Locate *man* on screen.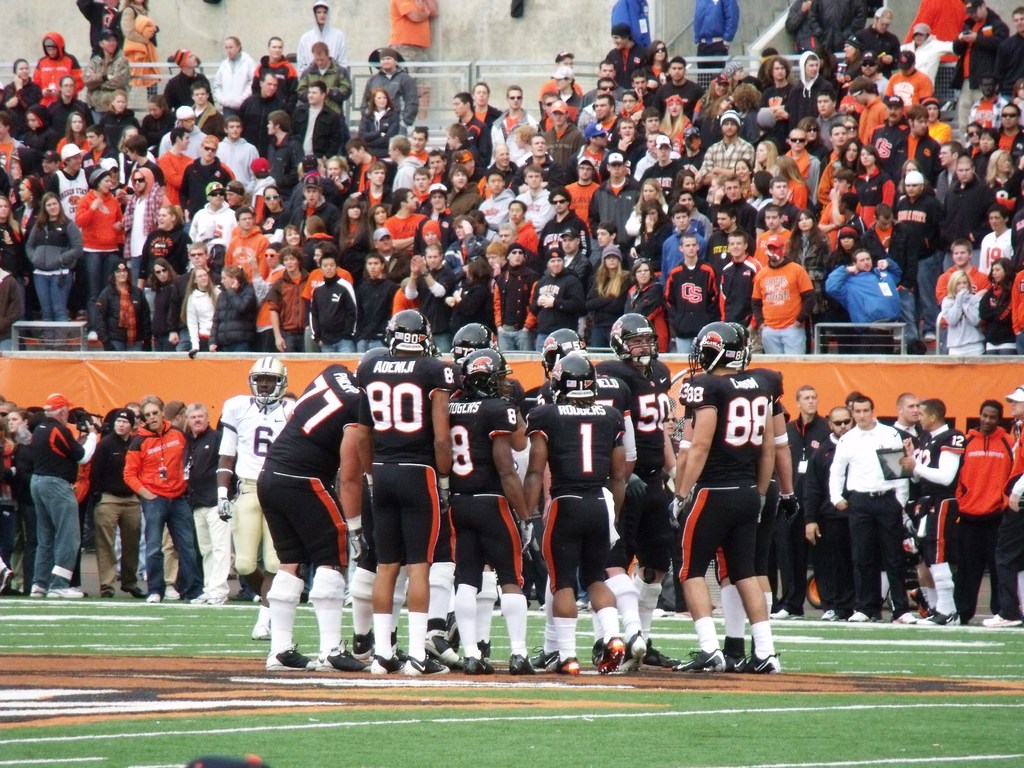
On screen at {"left": 541, "top": 191, "right": 585, "bottom": 246}.
